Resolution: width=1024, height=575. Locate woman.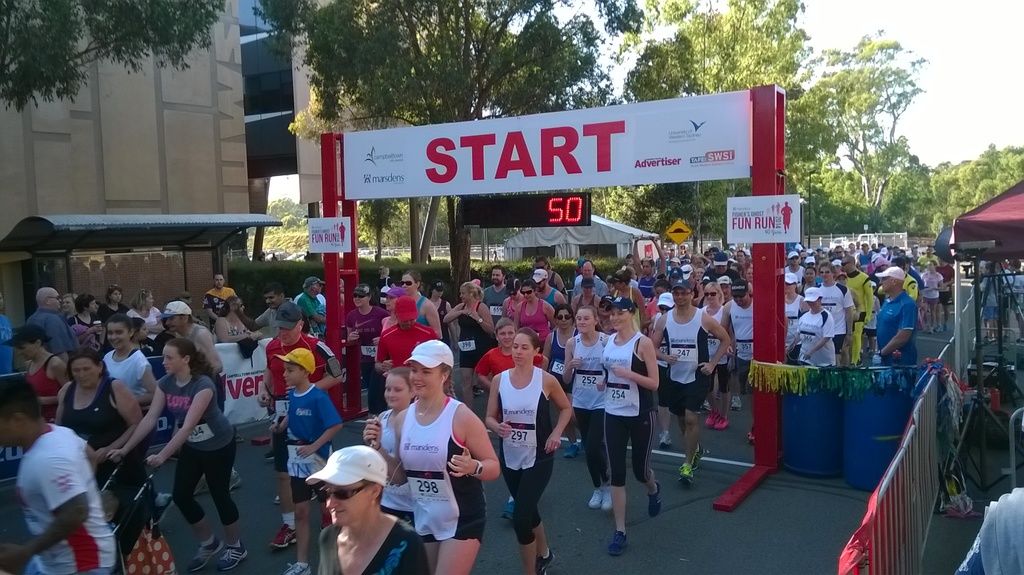
region(93, 281, 129, 326).
